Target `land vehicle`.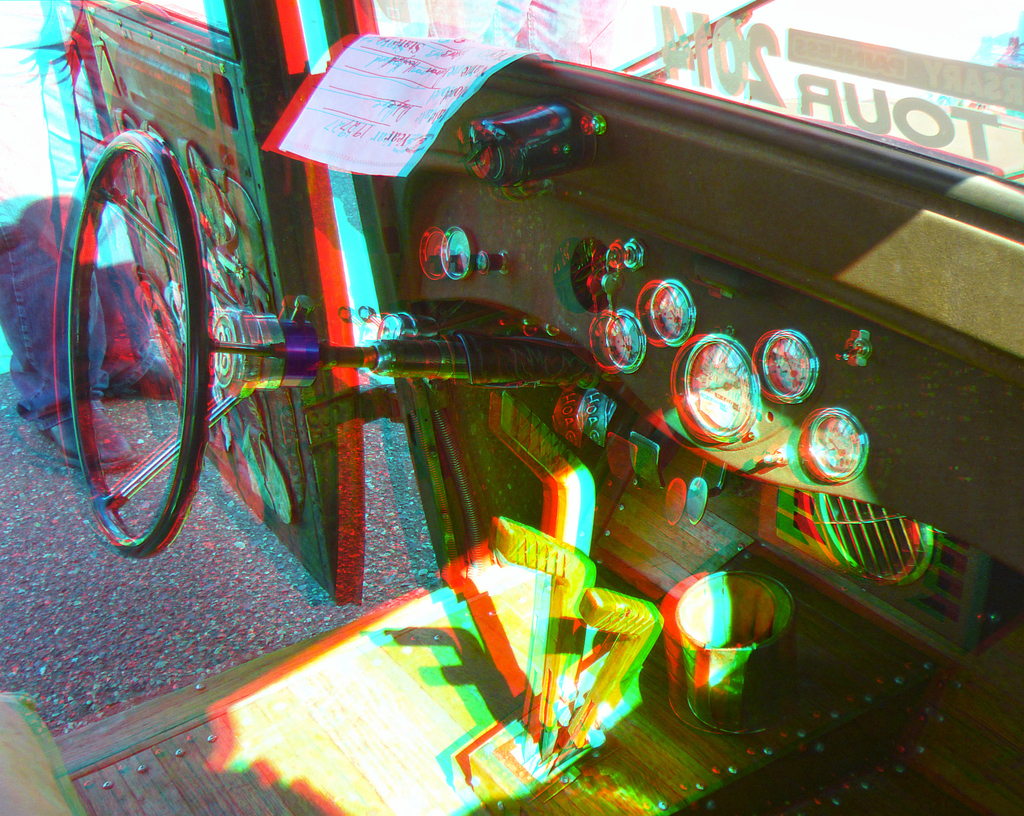
Target region: detection(84, 0, 1023, 815).
